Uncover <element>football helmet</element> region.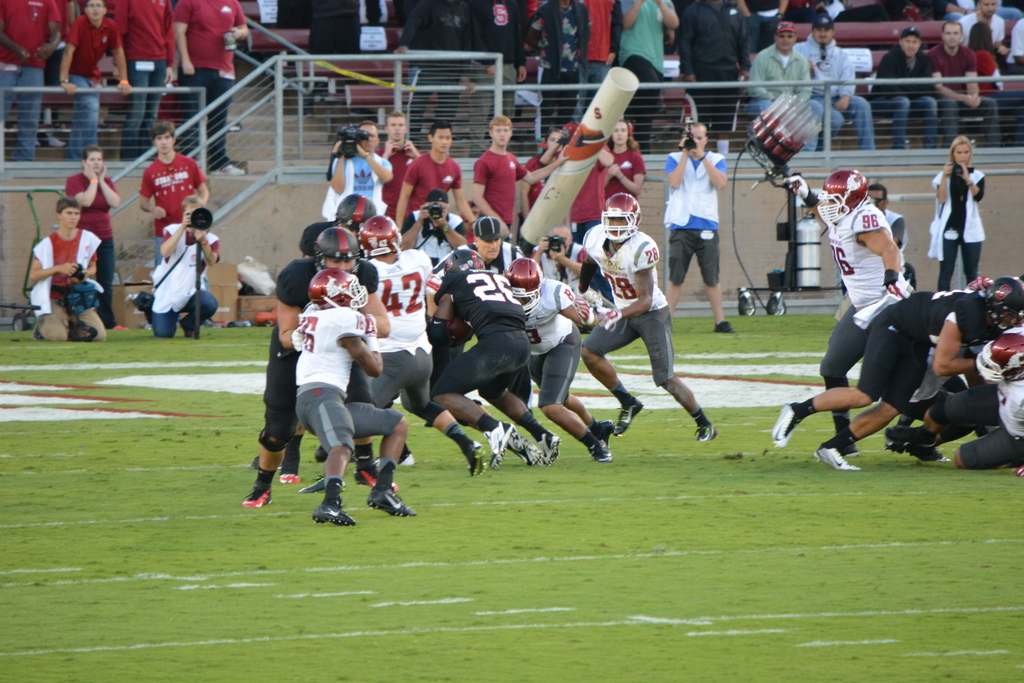
Uncovered: (316, 226, 360, 265).
